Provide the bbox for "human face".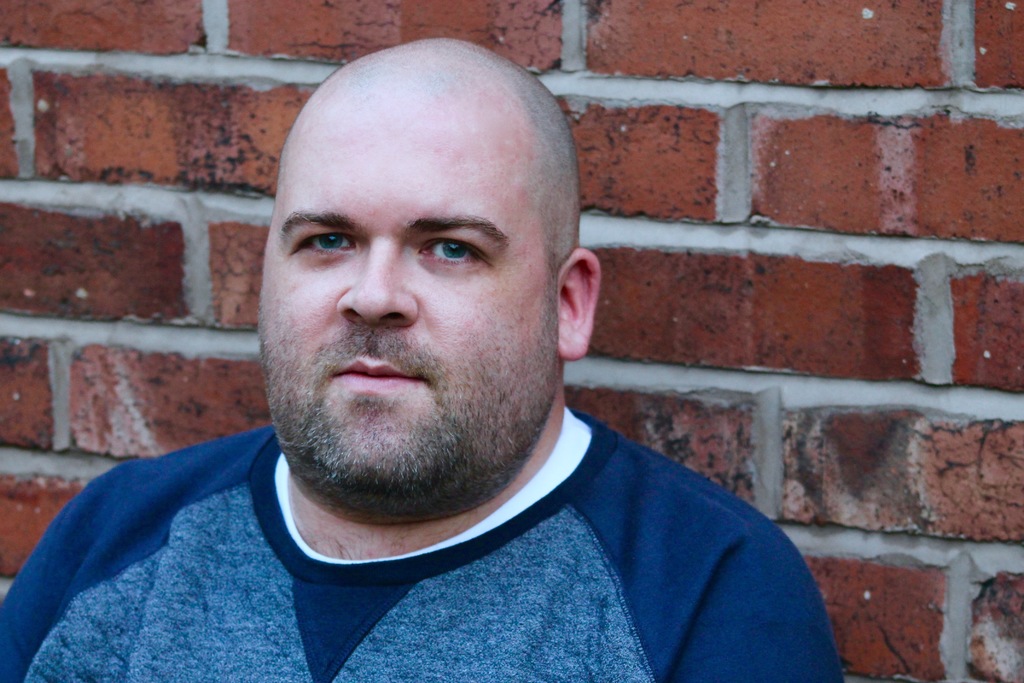
x1=255, y1=95, x2=561, y2=497.
